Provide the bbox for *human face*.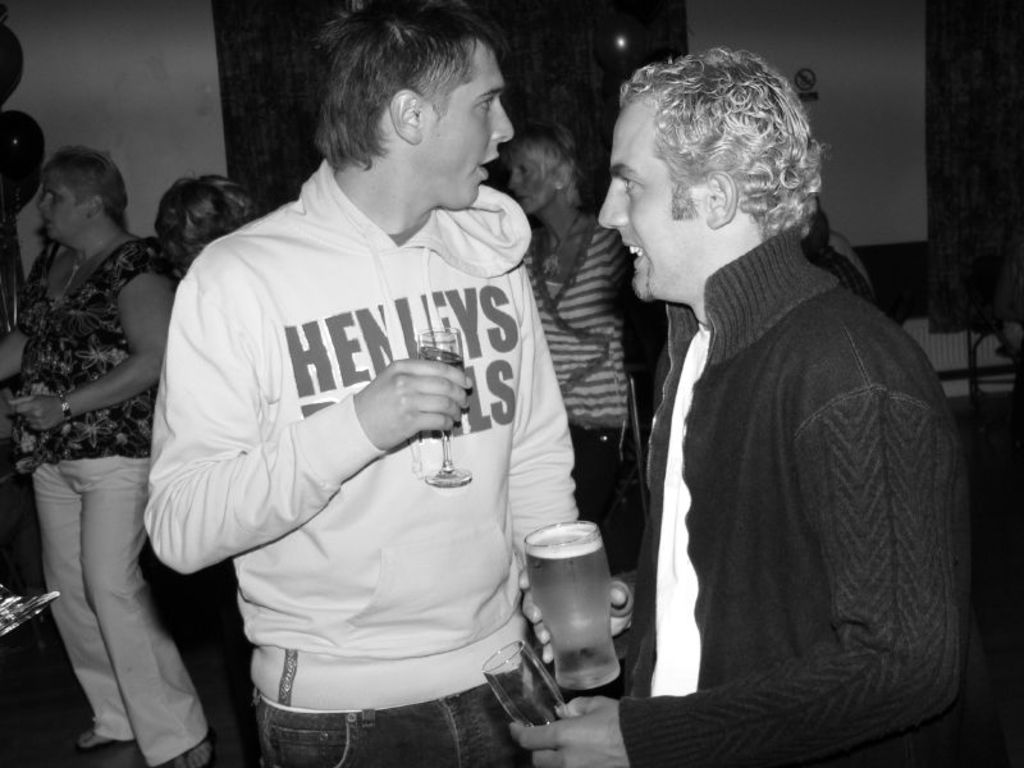
421:40:512:207.
